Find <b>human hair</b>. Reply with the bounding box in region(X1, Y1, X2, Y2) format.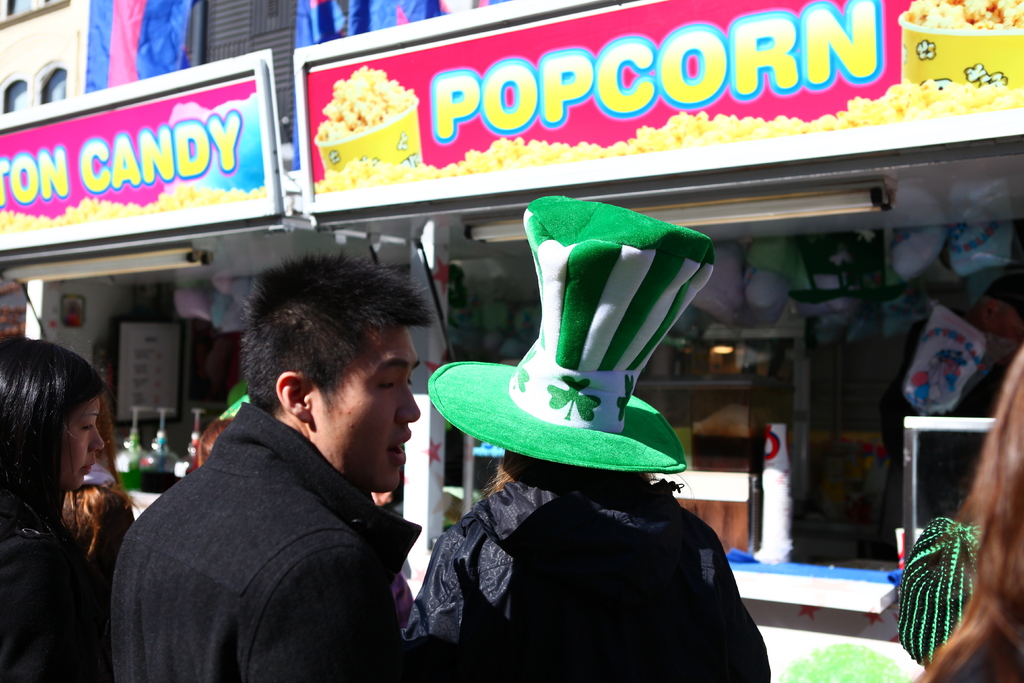
region(0, 331, 110, 537).
